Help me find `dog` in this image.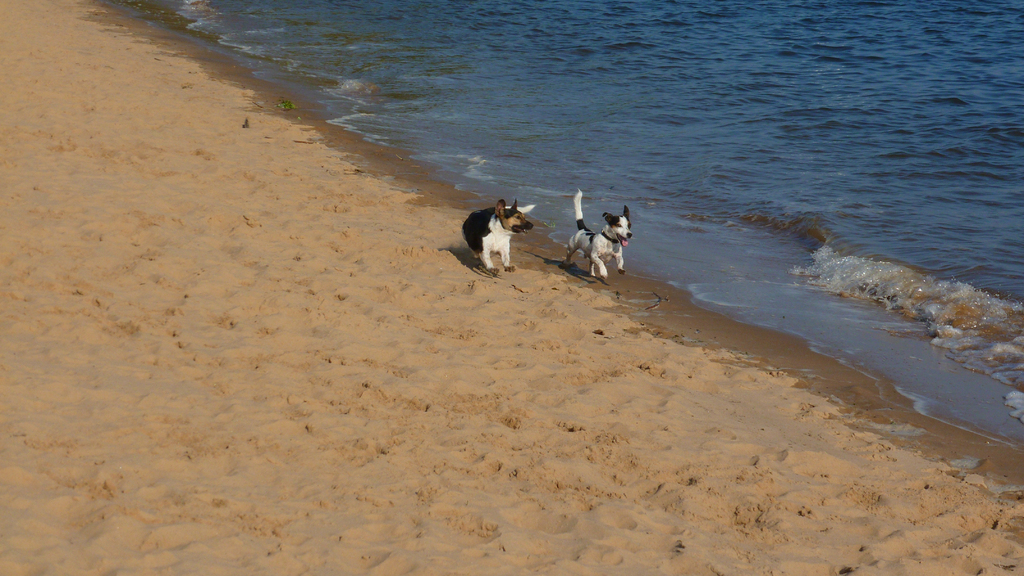
Found it: detection(561, 191, 636, 285).
